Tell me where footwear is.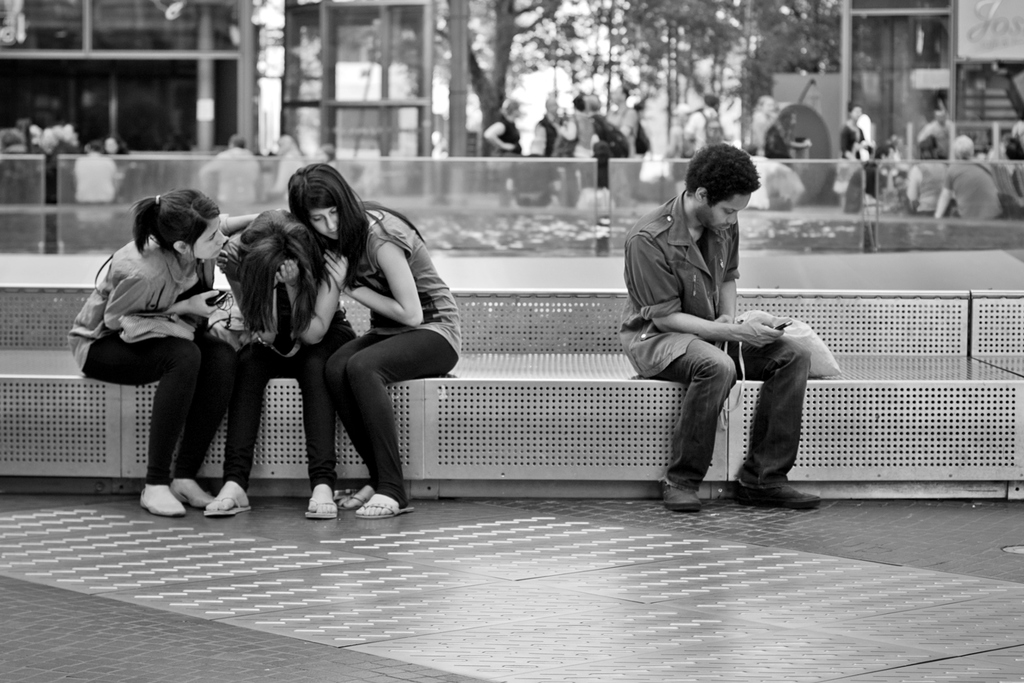
footwear is at <bbox>302, 497, 336, 523</bbox>.
